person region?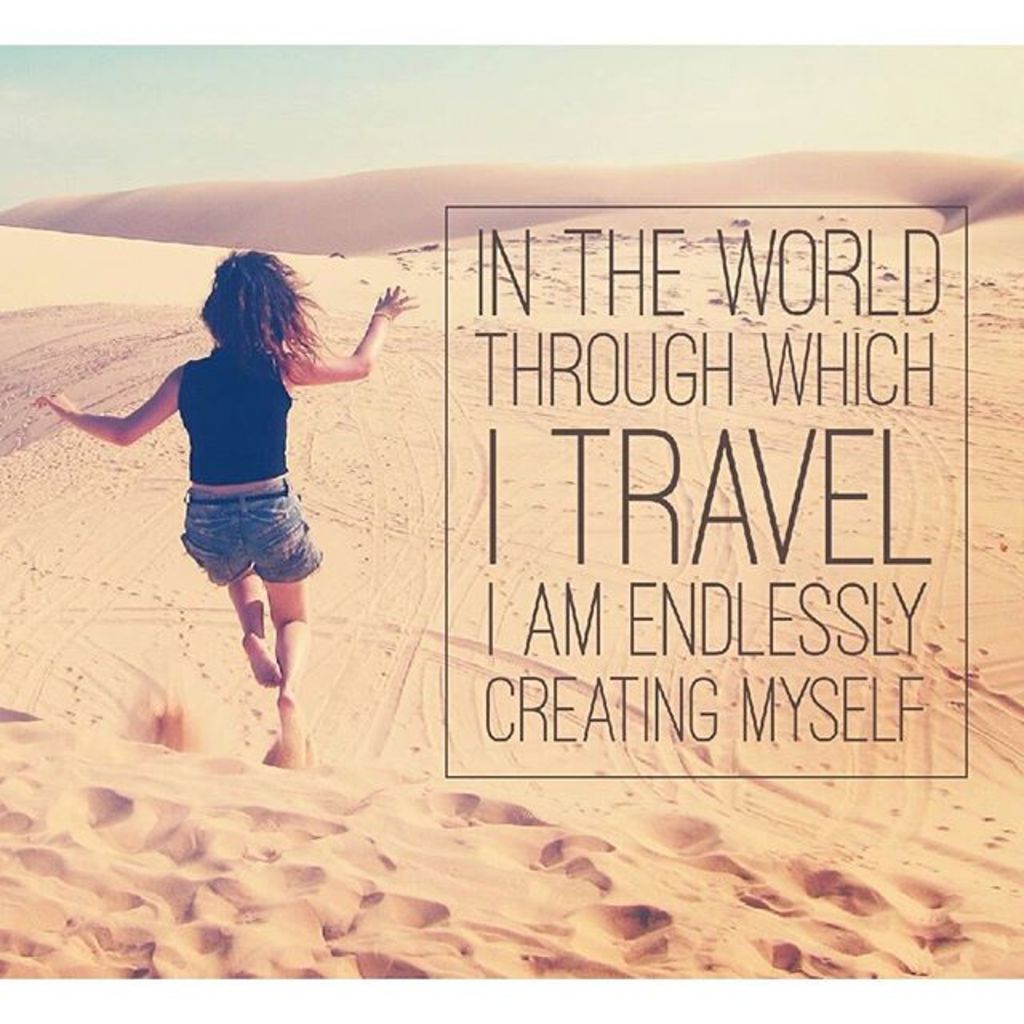
detection(83, 214, 366, 763)
